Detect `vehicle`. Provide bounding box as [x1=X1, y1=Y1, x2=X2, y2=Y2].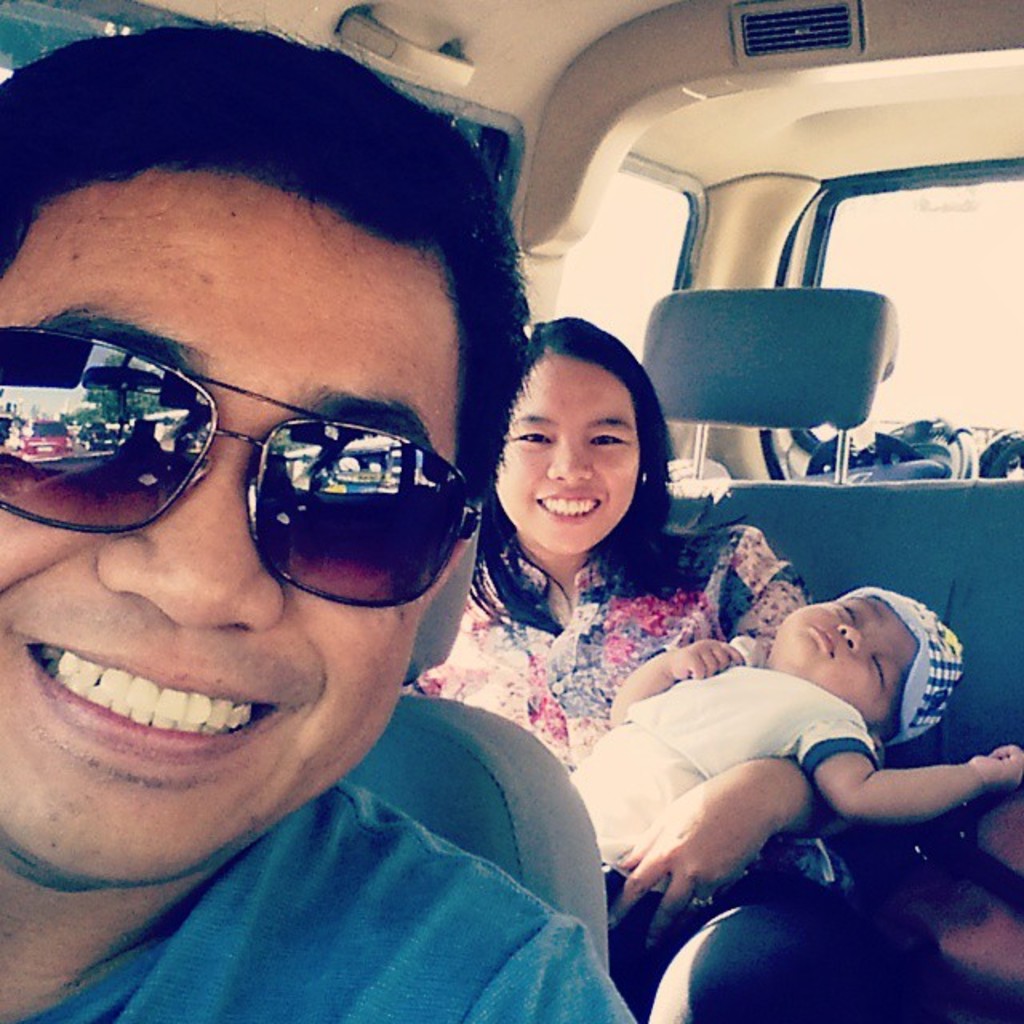
[x1=0, y1=0, x2=1022, y2=1022].
